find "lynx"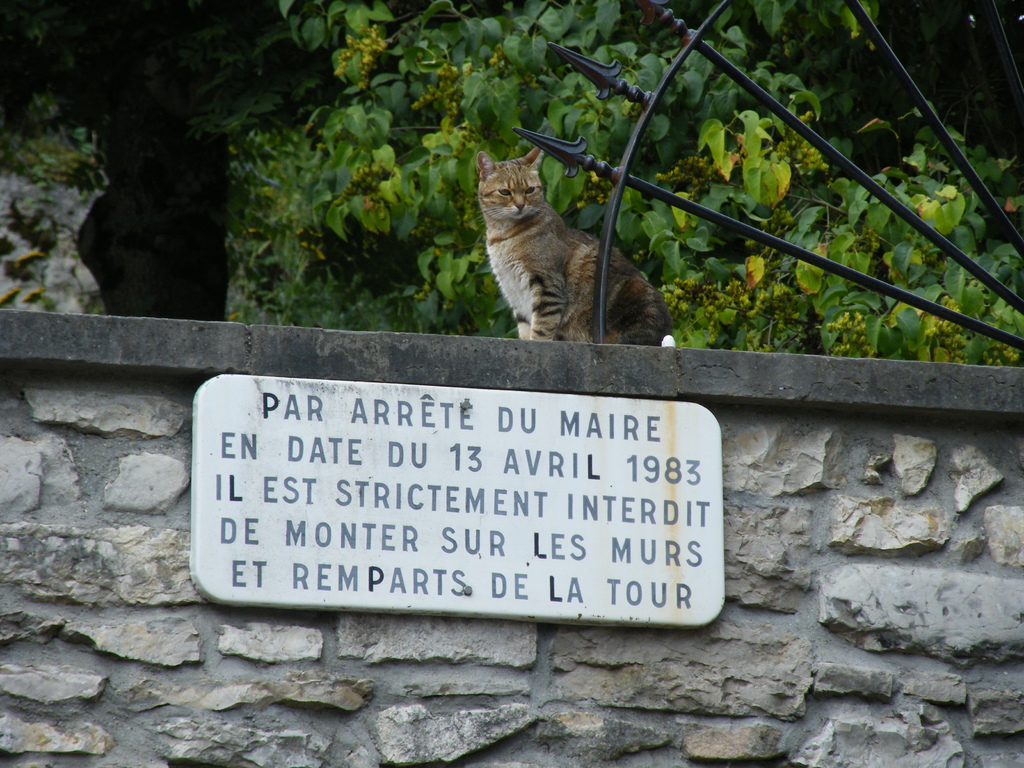
x1=472 y1=147 x2=674 y2=342
